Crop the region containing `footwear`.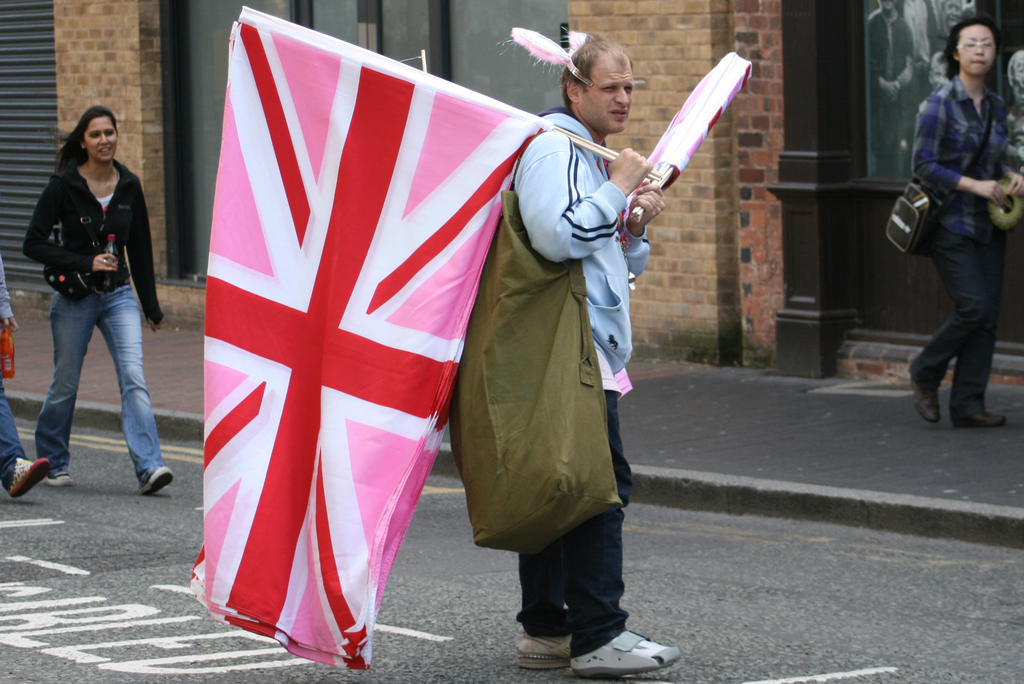
Crop region: <region>512, 633, 582, 667</region>.
